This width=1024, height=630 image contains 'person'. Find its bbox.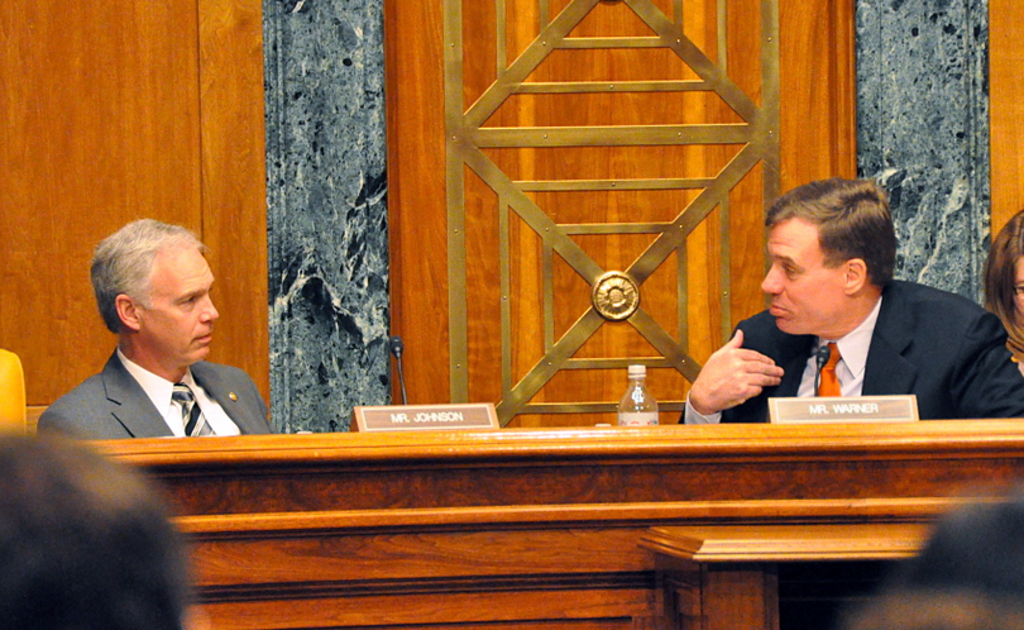
bbox(0, 438, 205, 629).
